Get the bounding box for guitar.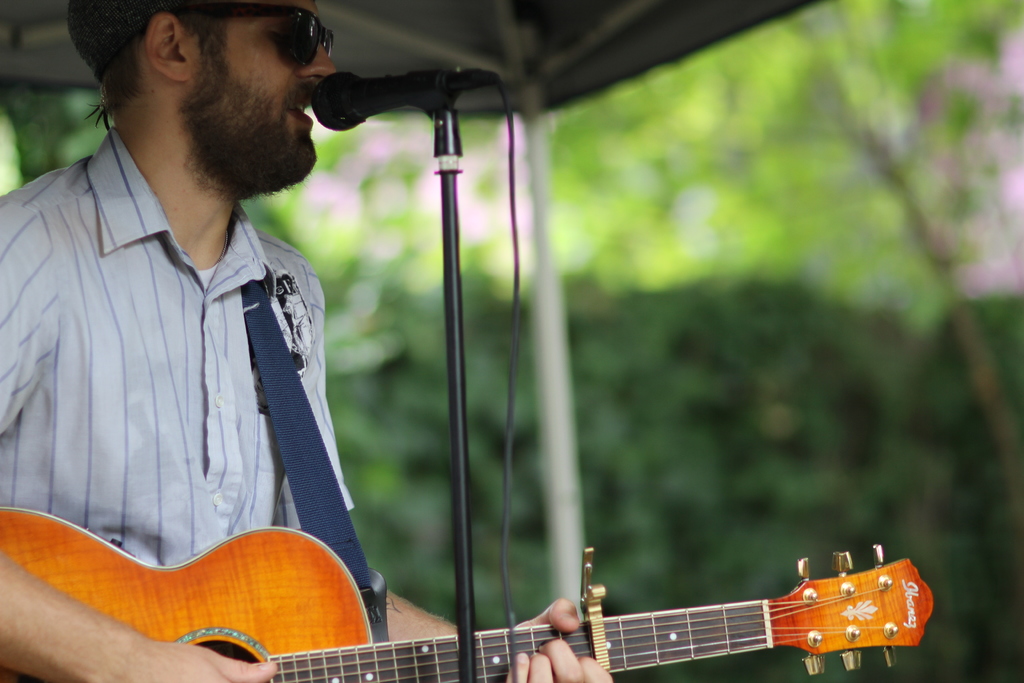
BBox(0, 500, 935, 680).
